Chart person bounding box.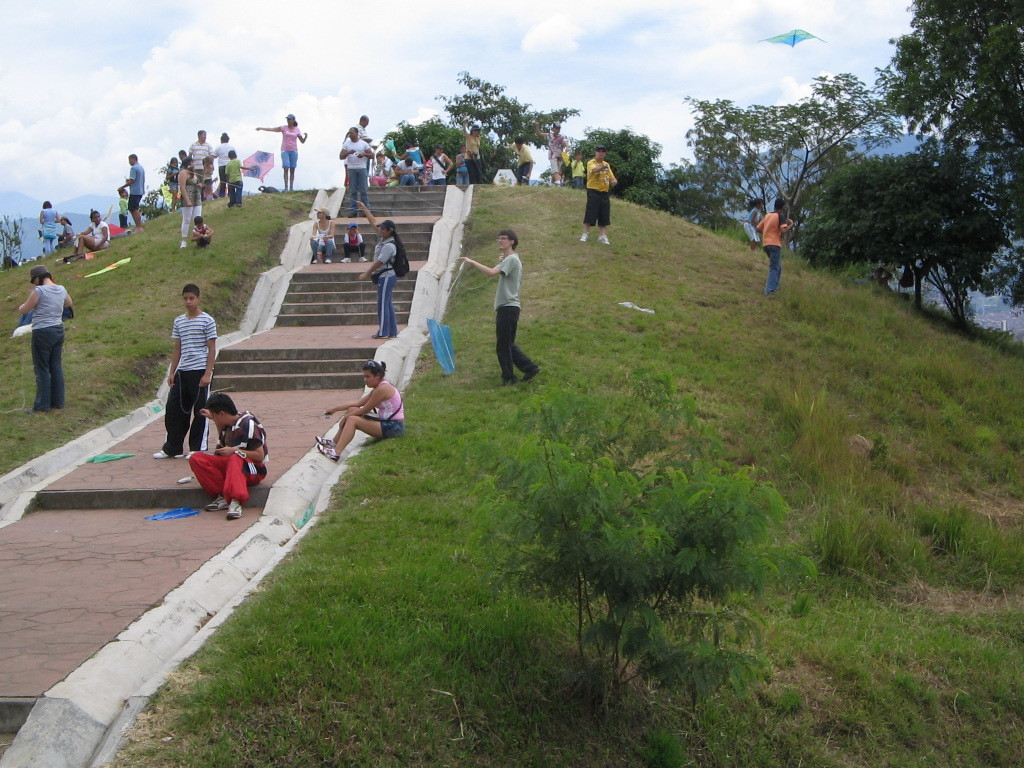
Charted: (359,201,412,336).
